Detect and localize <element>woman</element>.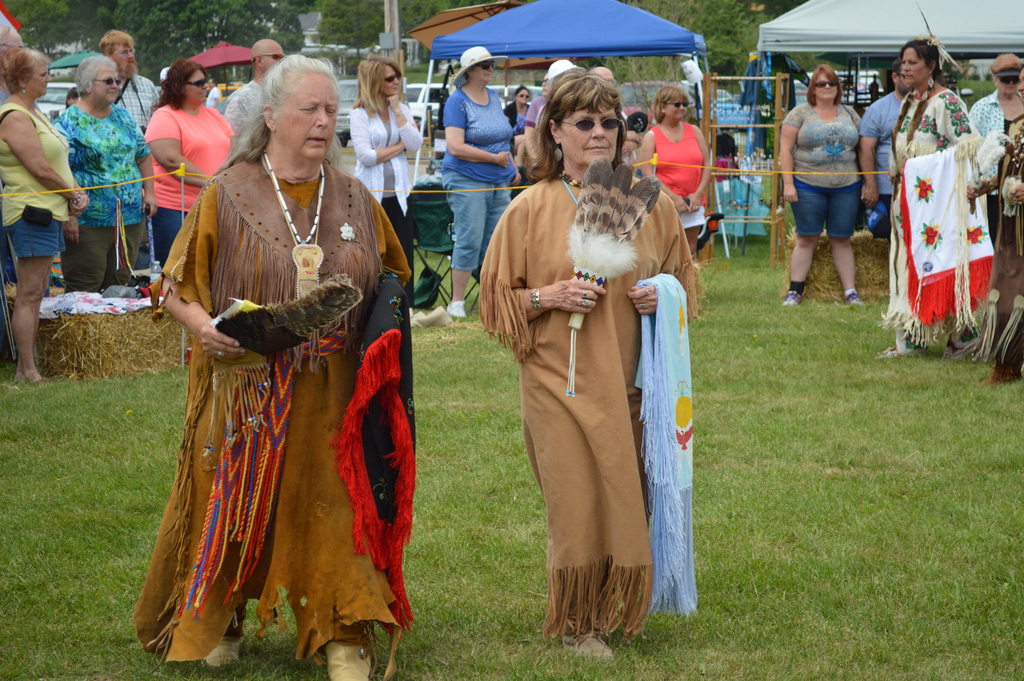
Localized at pyautogui.locateOnScreen(436, 44, 528, 318).
